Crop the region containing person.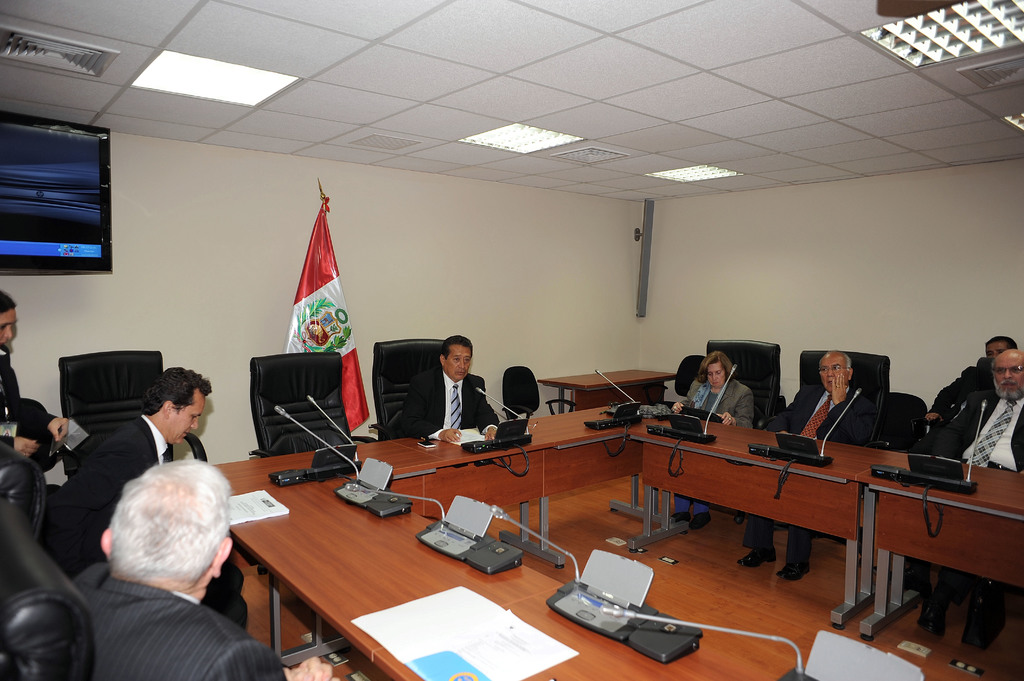
Crop region: bbox=(914, 354, 1023, 636).
